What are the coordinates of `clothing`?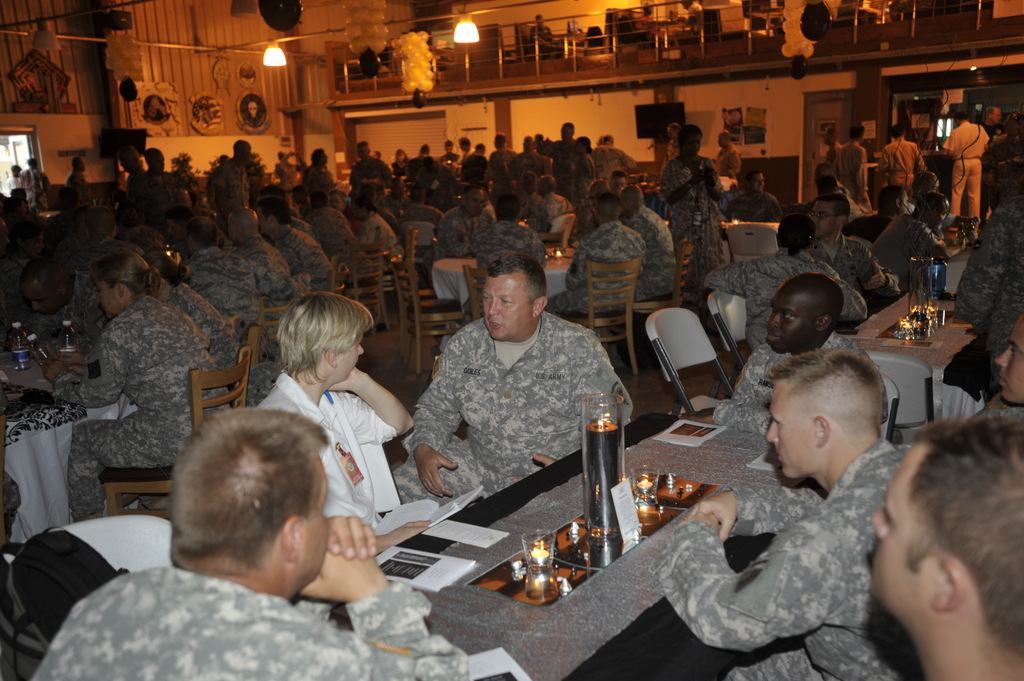
locate(423, 163, 449, 200).
